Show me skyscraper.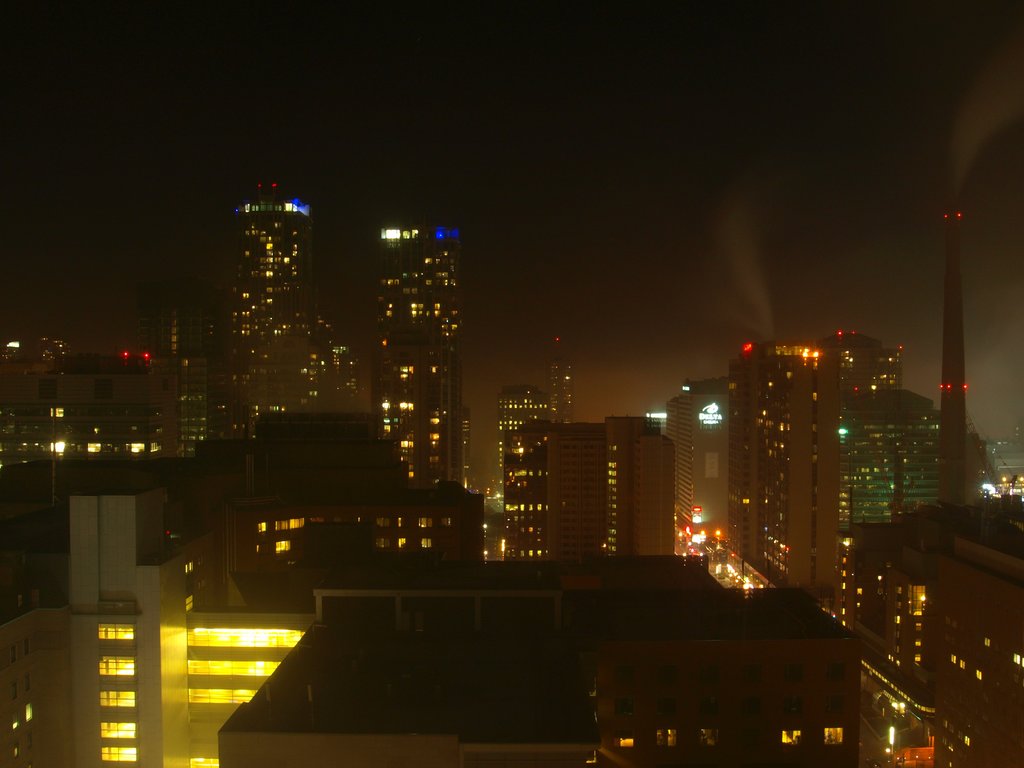
skyscraper is here: <bbox>223, 175, 320, 437</bbox>.
